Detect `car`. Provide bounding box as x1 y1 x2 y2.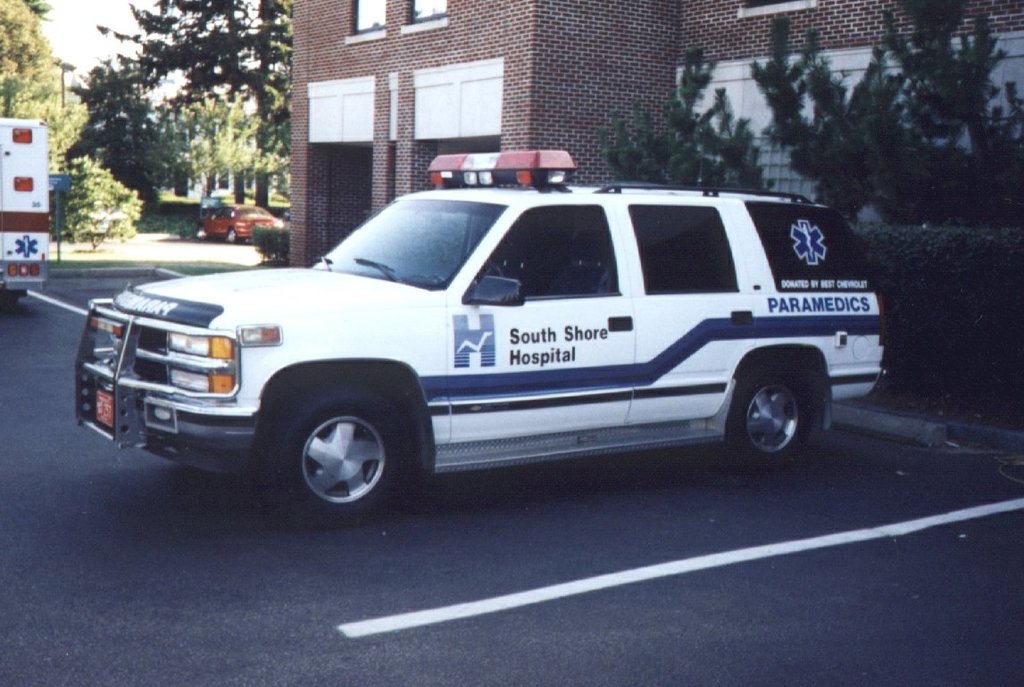
196 198 278 242.
